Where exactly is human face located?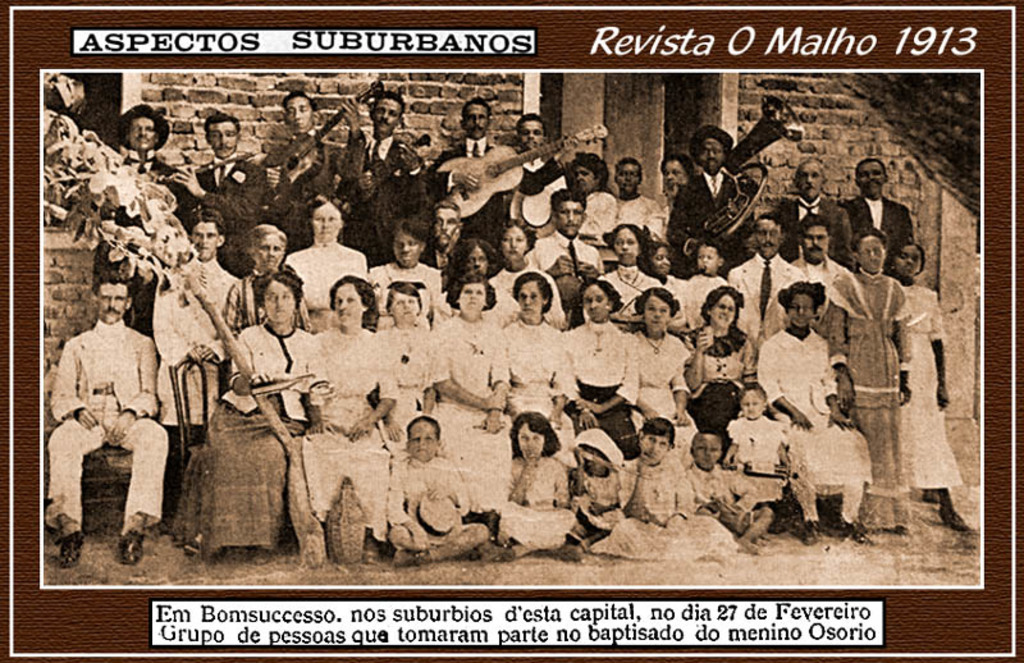
Its bounding box is 454 283 484 310.
